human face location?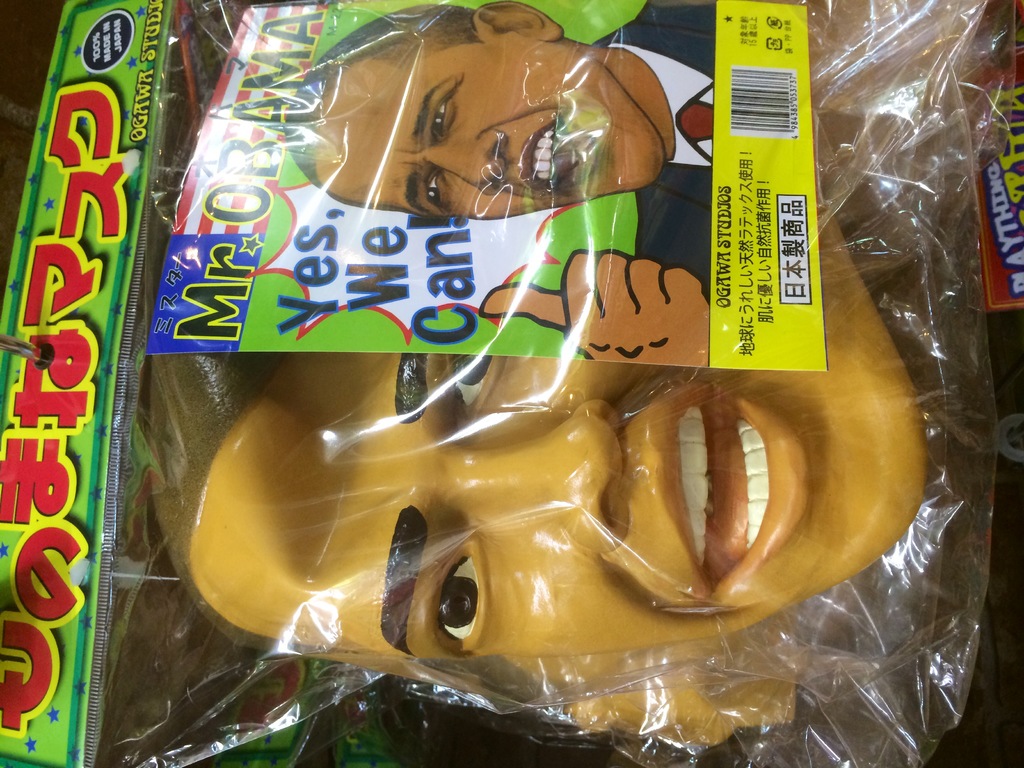
locate(291, 18, 660, 211)
